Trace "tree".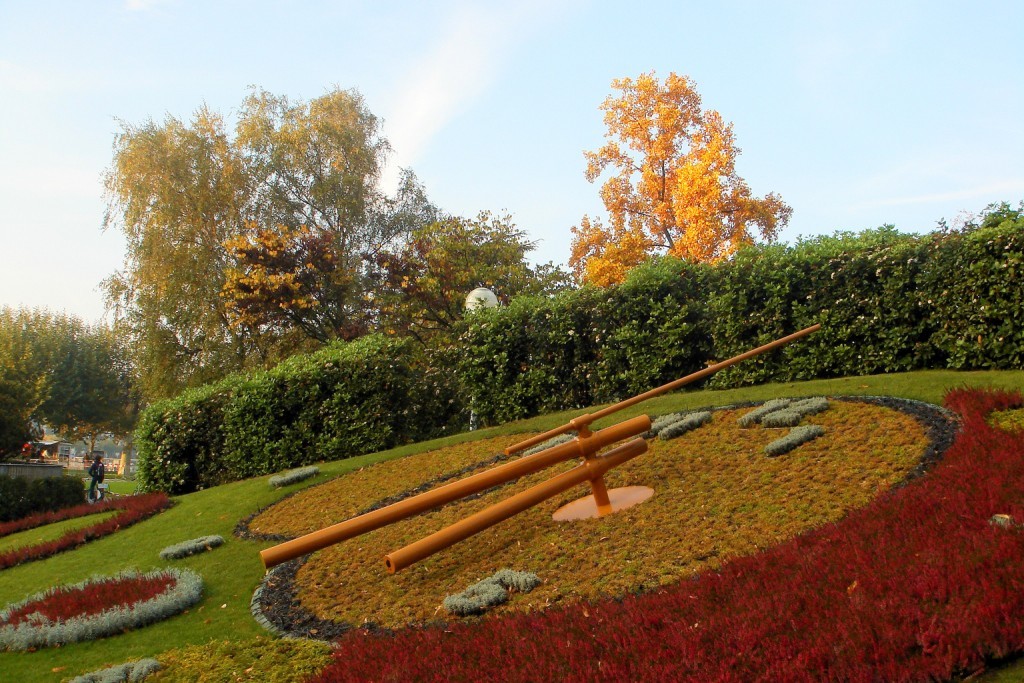
Traced to [215,218,357,343].
